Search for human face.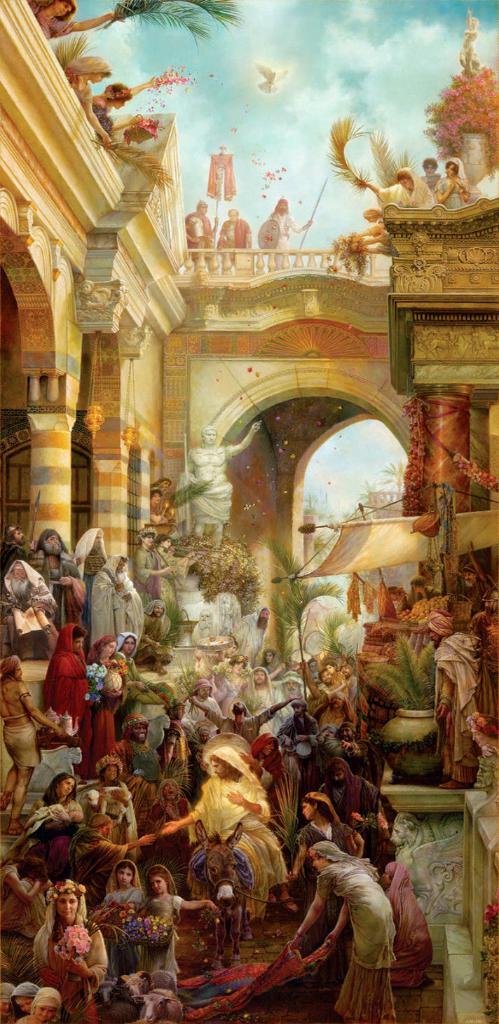
Found at box=[167, 787, 172, 794].
